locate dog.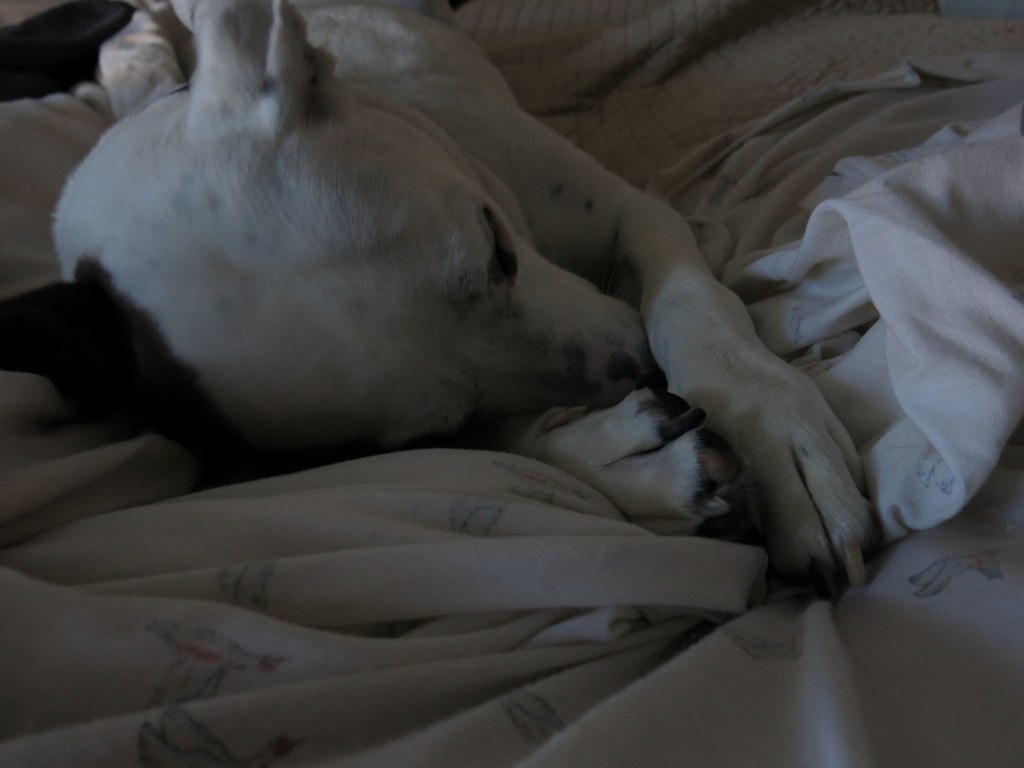
Bounding box: detection(44, 0, 882, 600).
